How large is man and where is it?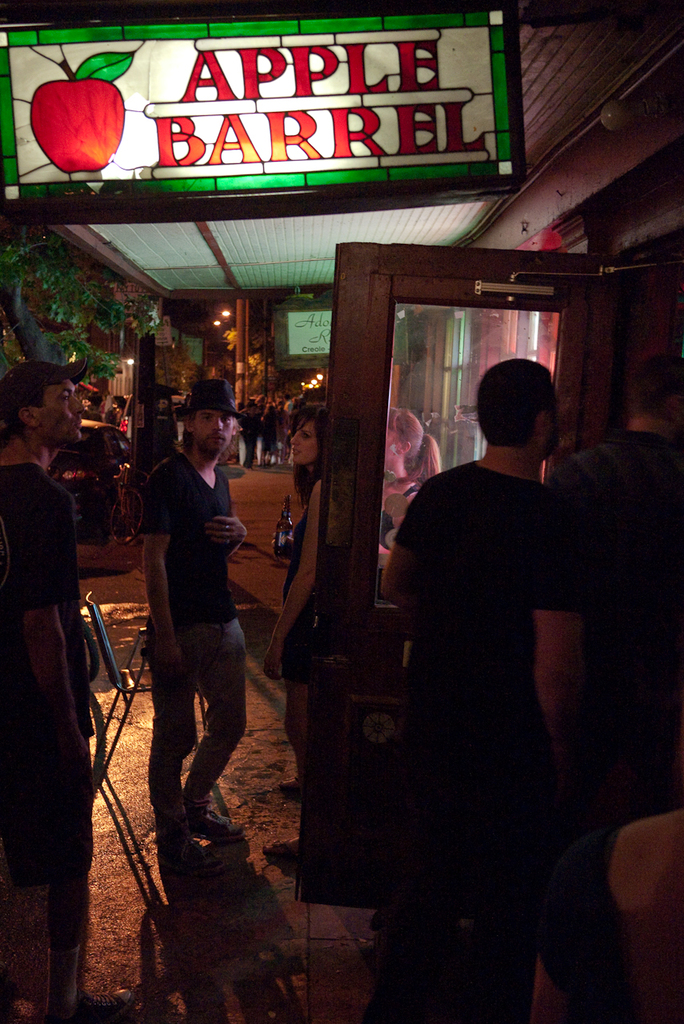
Bounding box: rect(383, 357, 582, 962).
